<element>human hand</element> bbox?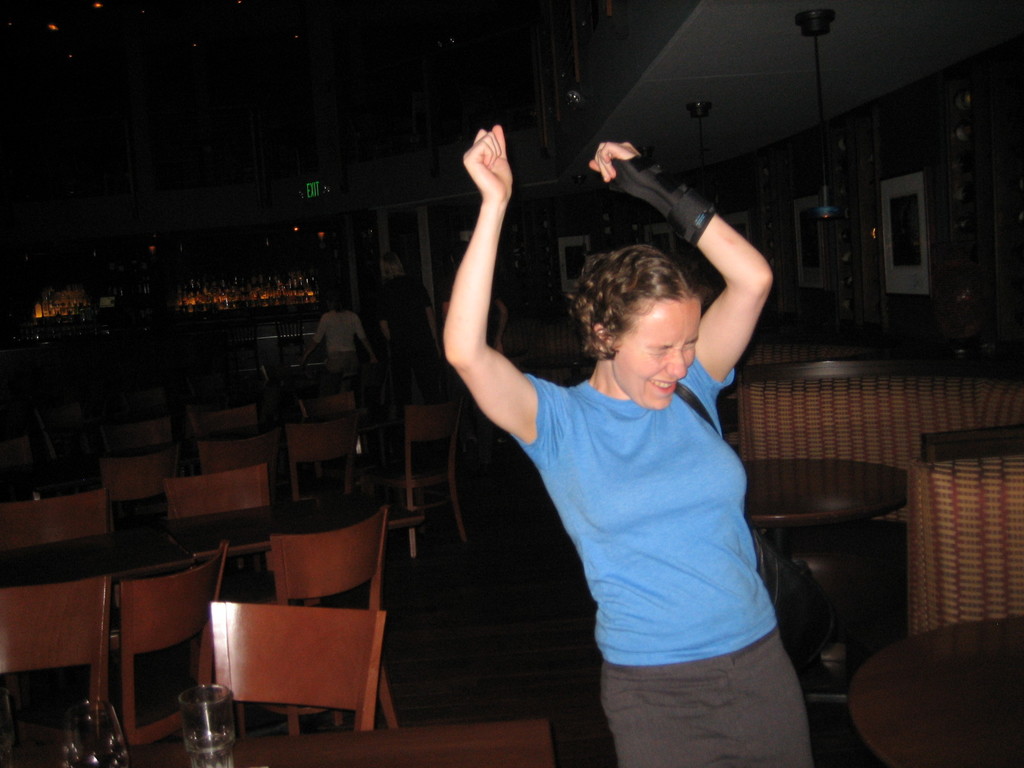
(left=587, top=142, right=639, bottom=187)
